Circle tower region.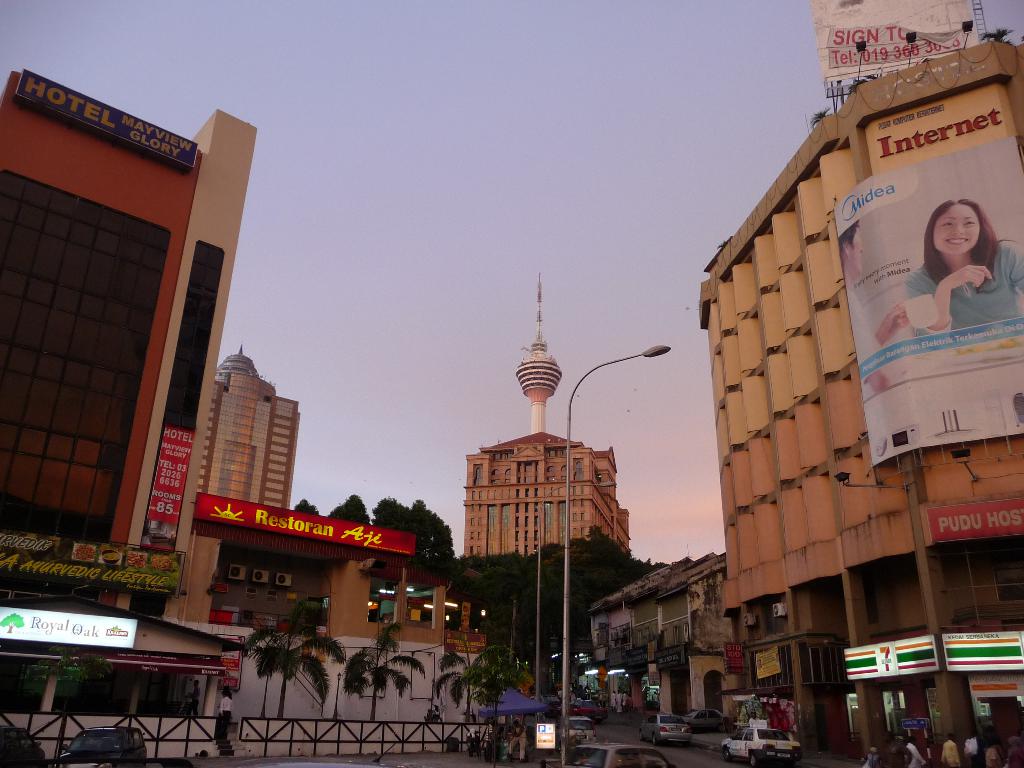
Region: 513,273,563,435.
